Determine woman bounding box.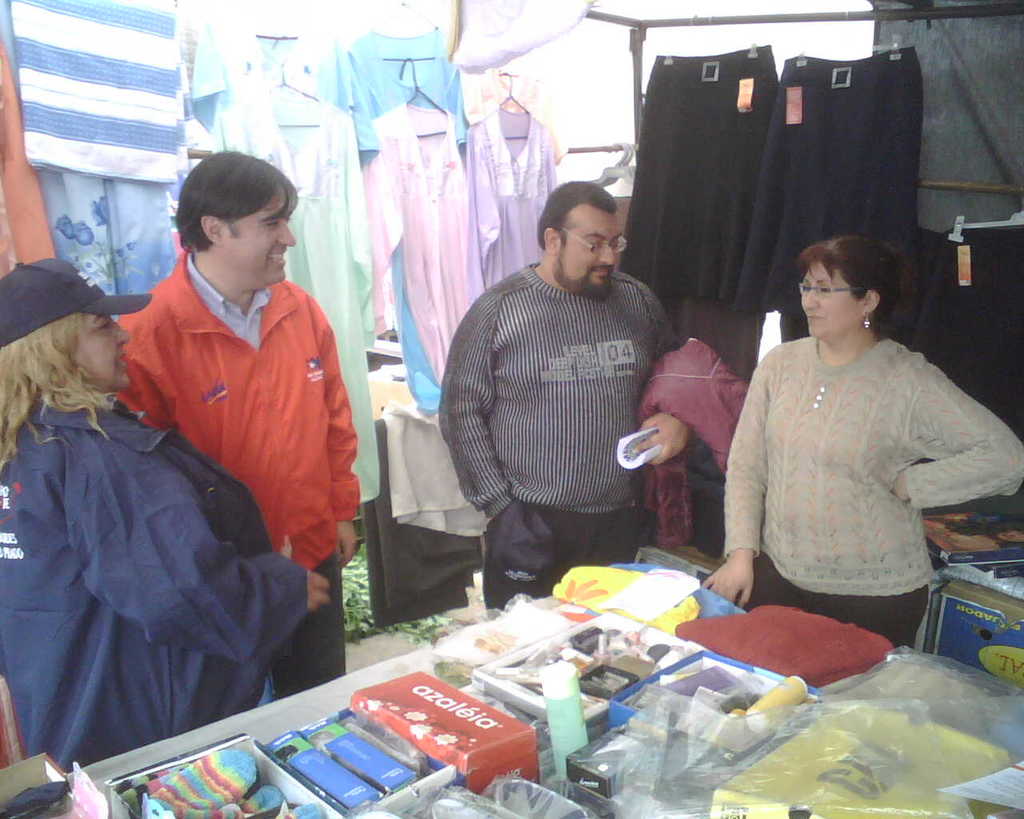
Determined: (0,270,328,792).
